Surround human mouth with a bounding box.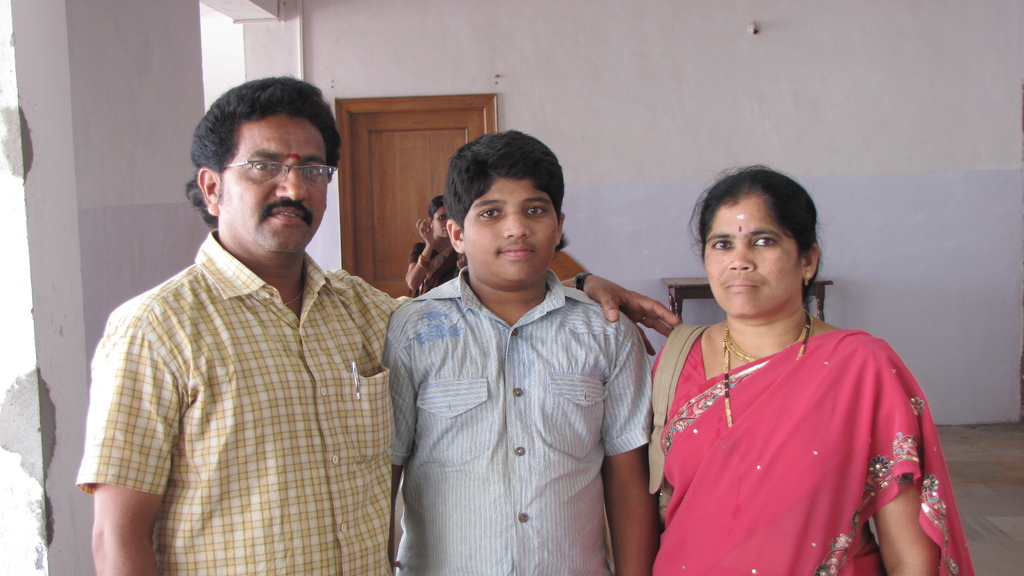
[721, 283, 765, 292].
